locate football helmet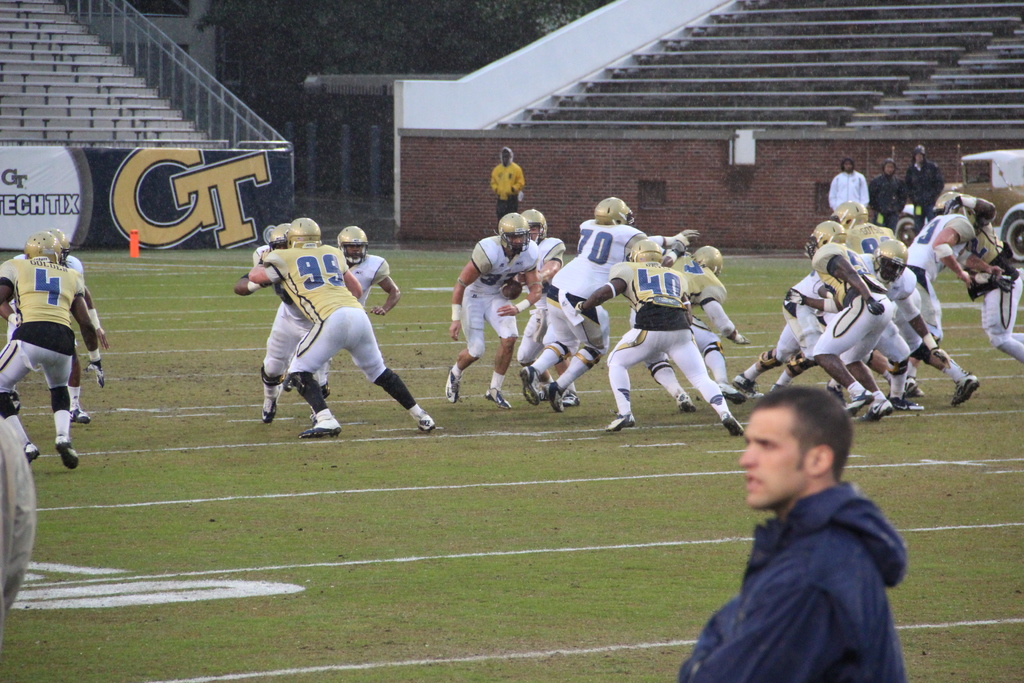
<box>48,227,72,259</box>
